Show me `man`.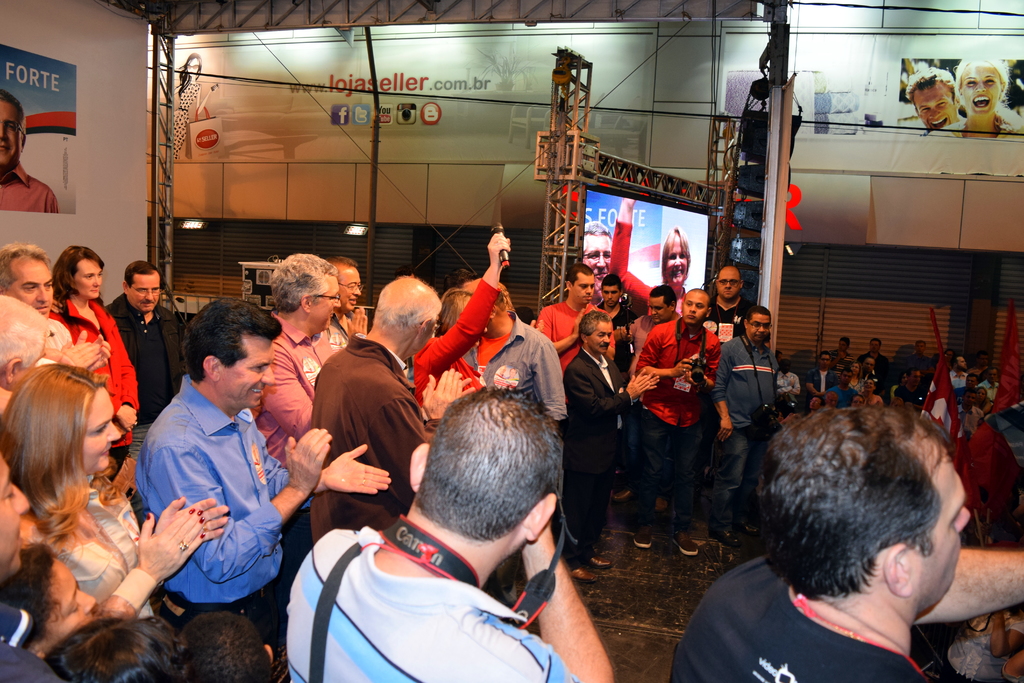
`man` is here: [951,355,968,386].
